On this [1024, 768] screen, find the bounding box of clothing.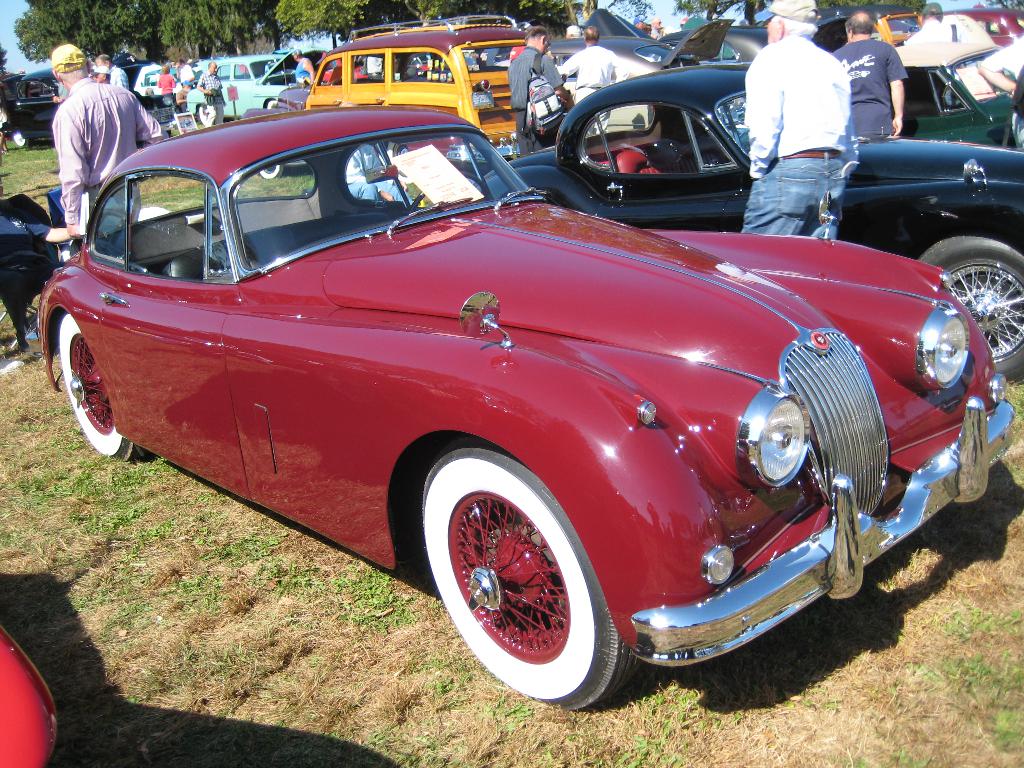
Bounding box: region(556, 46, 628, 100).
